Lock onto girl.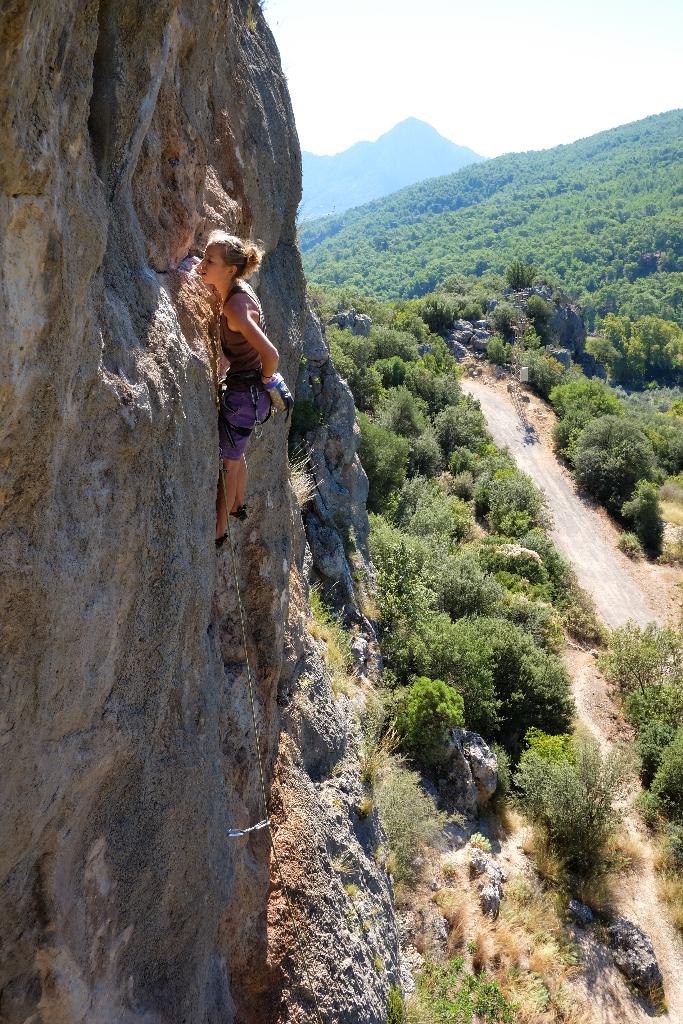
Locked: locate(199, 230, 281, 540).
